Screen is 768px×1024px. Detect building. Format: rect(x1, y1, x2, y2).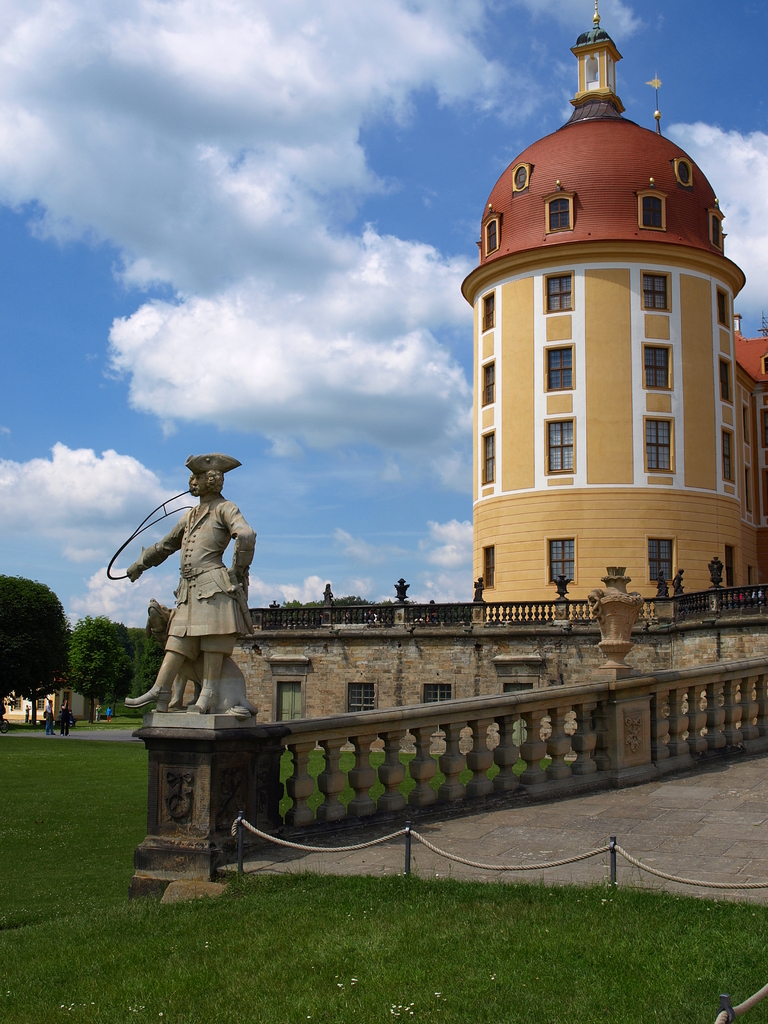
rect(143, 15, 767, 899).
